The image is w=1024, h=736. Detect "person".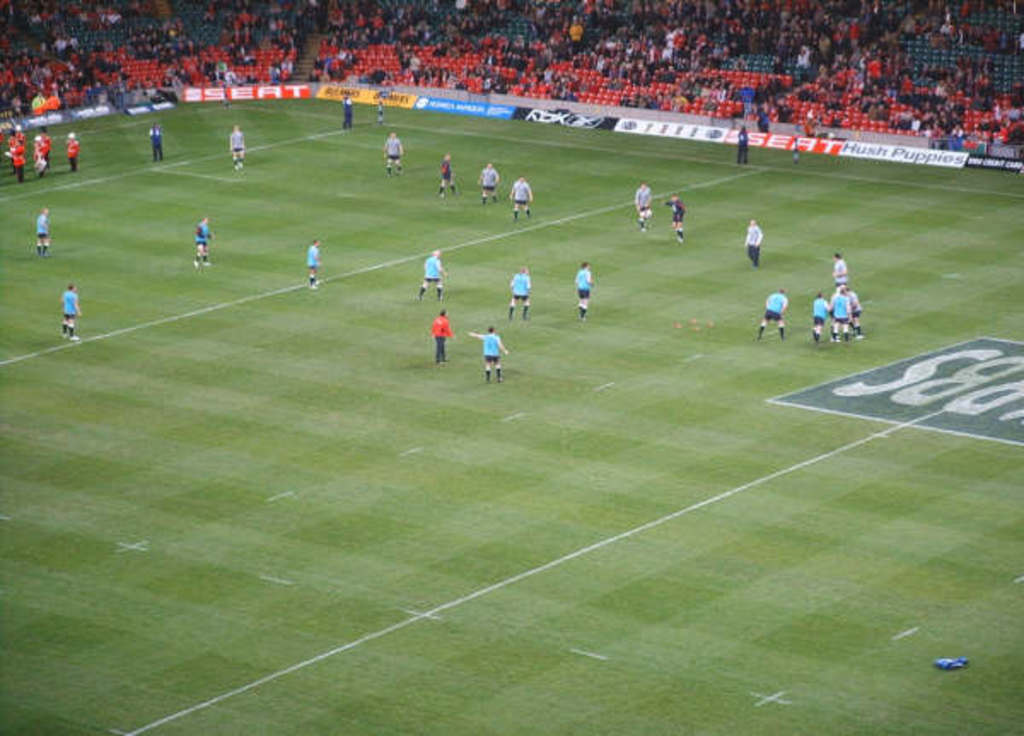
Detection: [left=737, top=126, right=748, bottom=161].
